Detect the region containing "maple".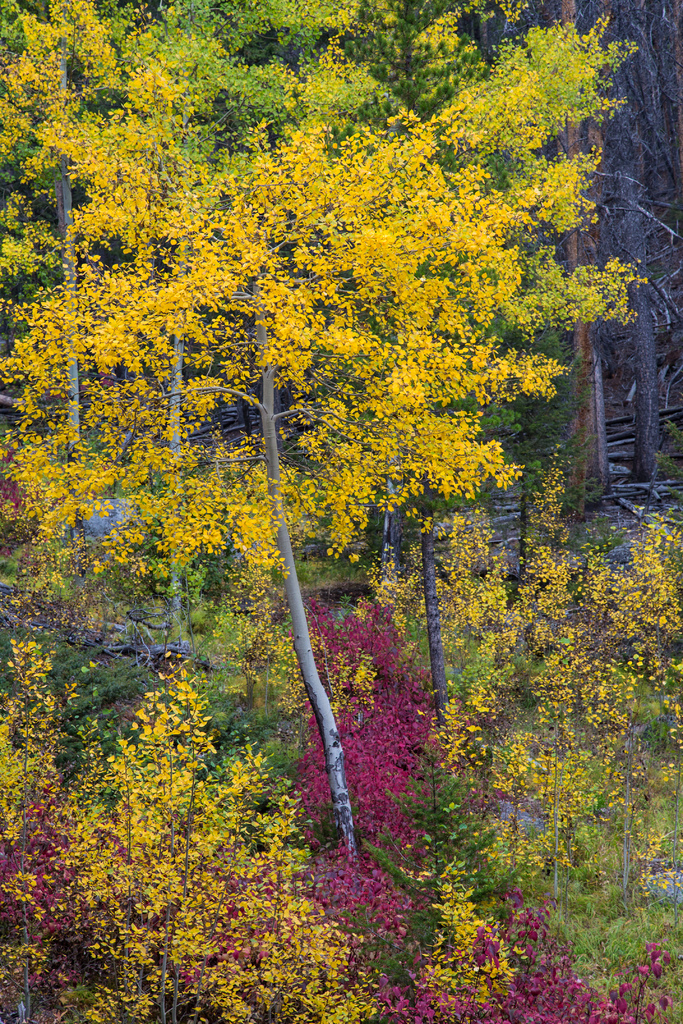
locate(219, 0, 646, 773).
